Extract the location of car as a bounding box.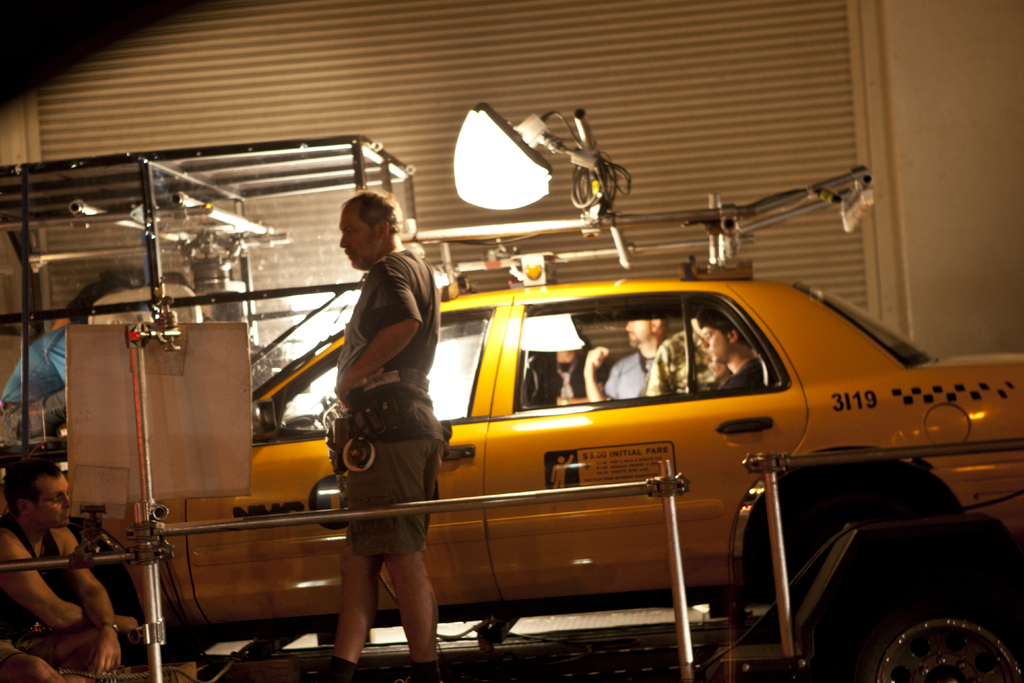
{"left": 76, "top": 277, "right": 1023, "bottom": 650}.
